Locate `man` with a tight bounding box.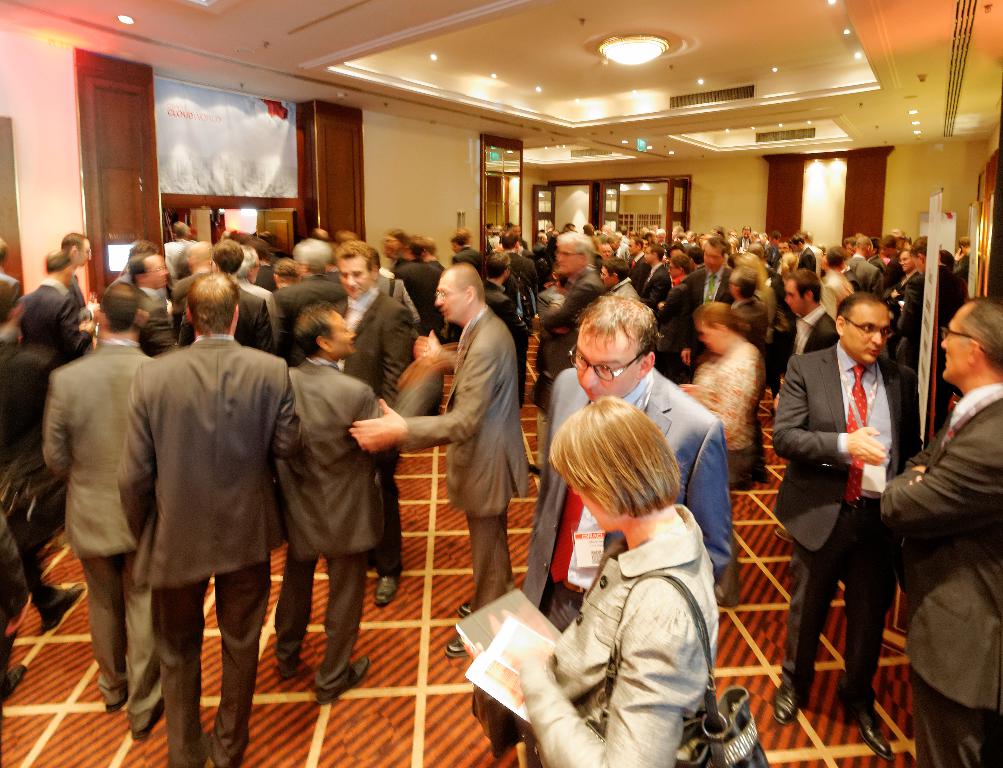
x1=736, y1=224, x2=748, y2=250.
